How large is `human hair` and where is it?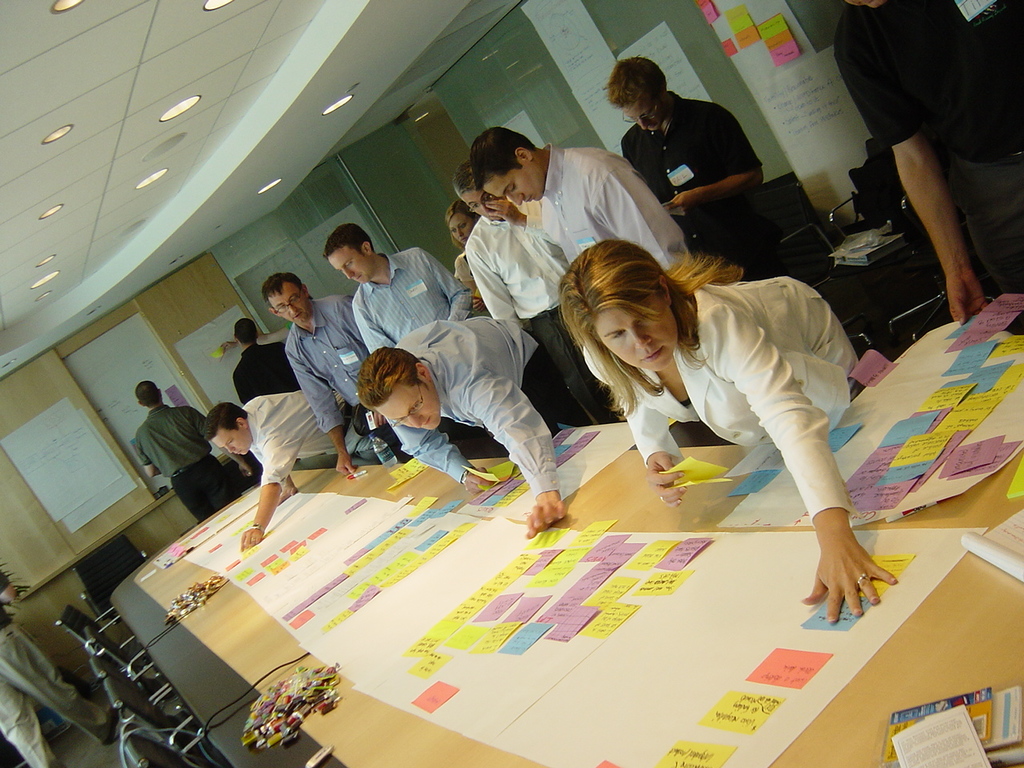
Bounding box: x1=197 y1=399 x2=249 y2=438.
